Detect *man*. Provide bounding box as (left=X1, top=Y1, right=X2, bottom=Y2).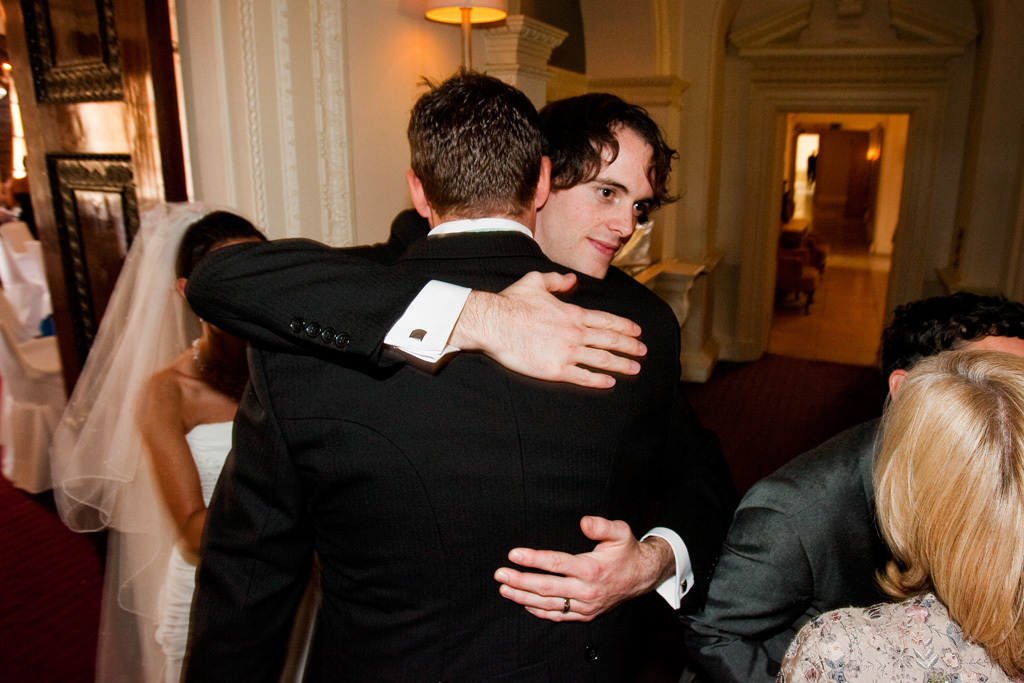
(left=690, top=285, right=1023, bottom=682).
